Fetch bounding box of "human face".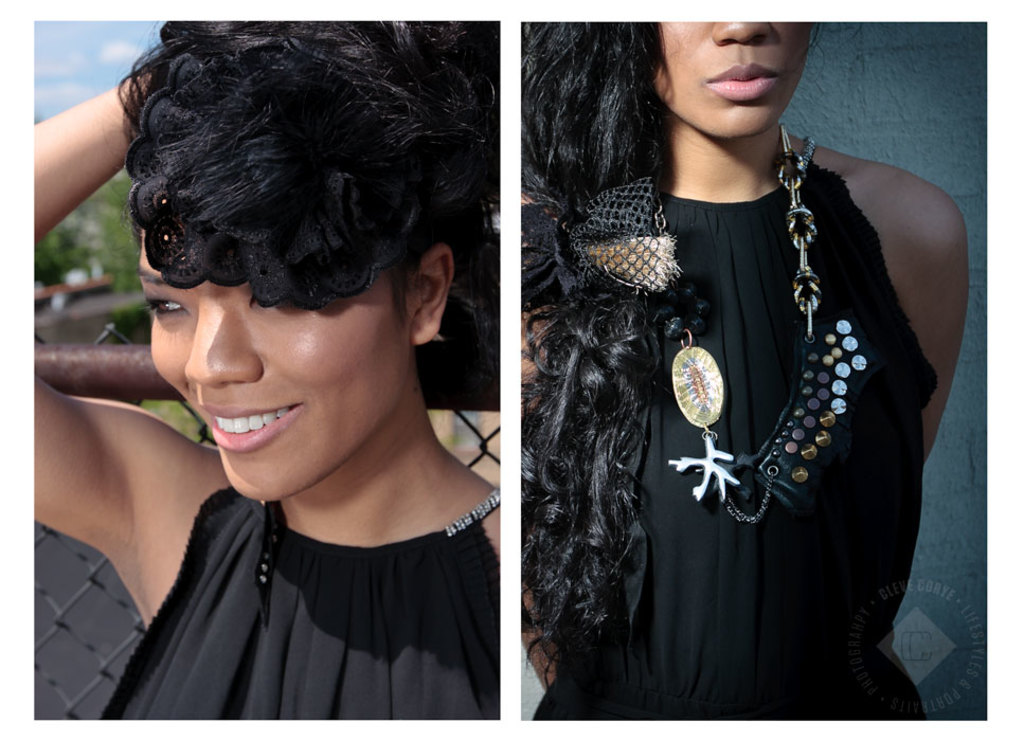
Bbox: 665,19,810,130.
